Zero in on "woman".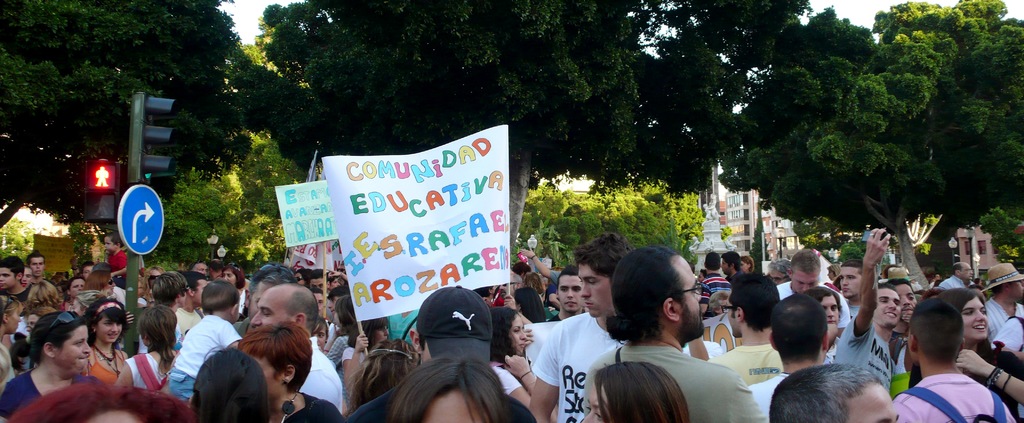
Zeroed in: {"x1": 488, "y1": 307, "x2": 565, "y2": 422}.
